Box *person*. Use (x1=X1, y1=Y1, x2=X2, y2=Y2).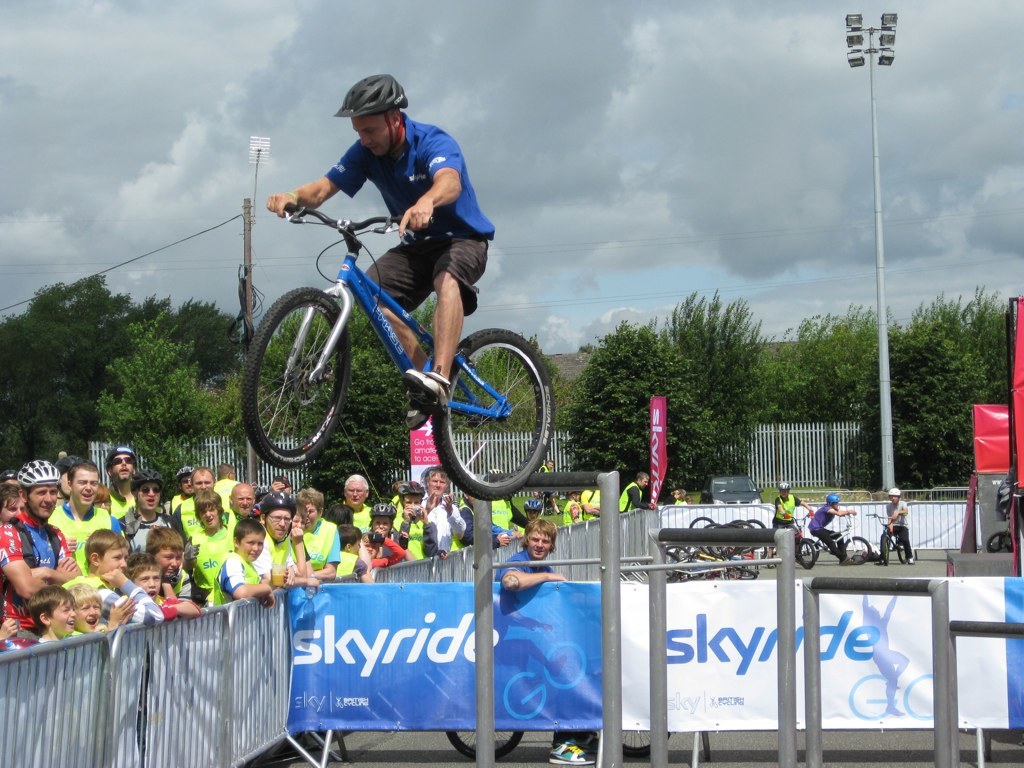
(x1=148, y1=527, x2=186, y2=590).
